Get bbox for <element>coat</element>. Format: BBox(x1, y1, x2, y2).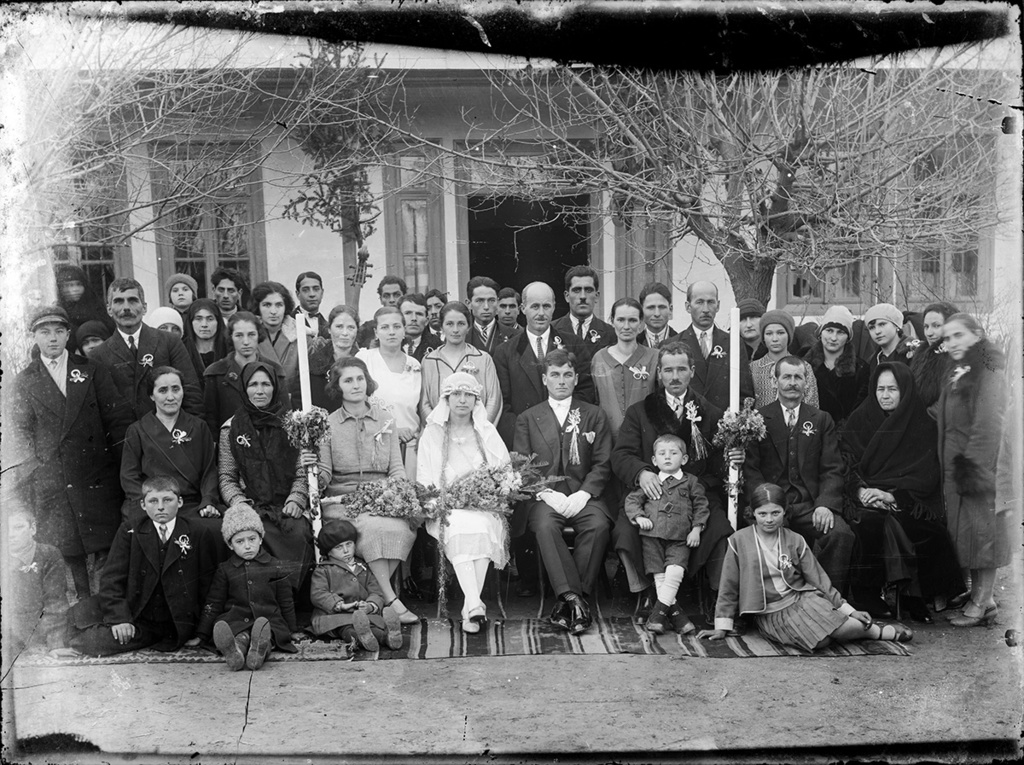
BBox(620, 462, 713, 550).
